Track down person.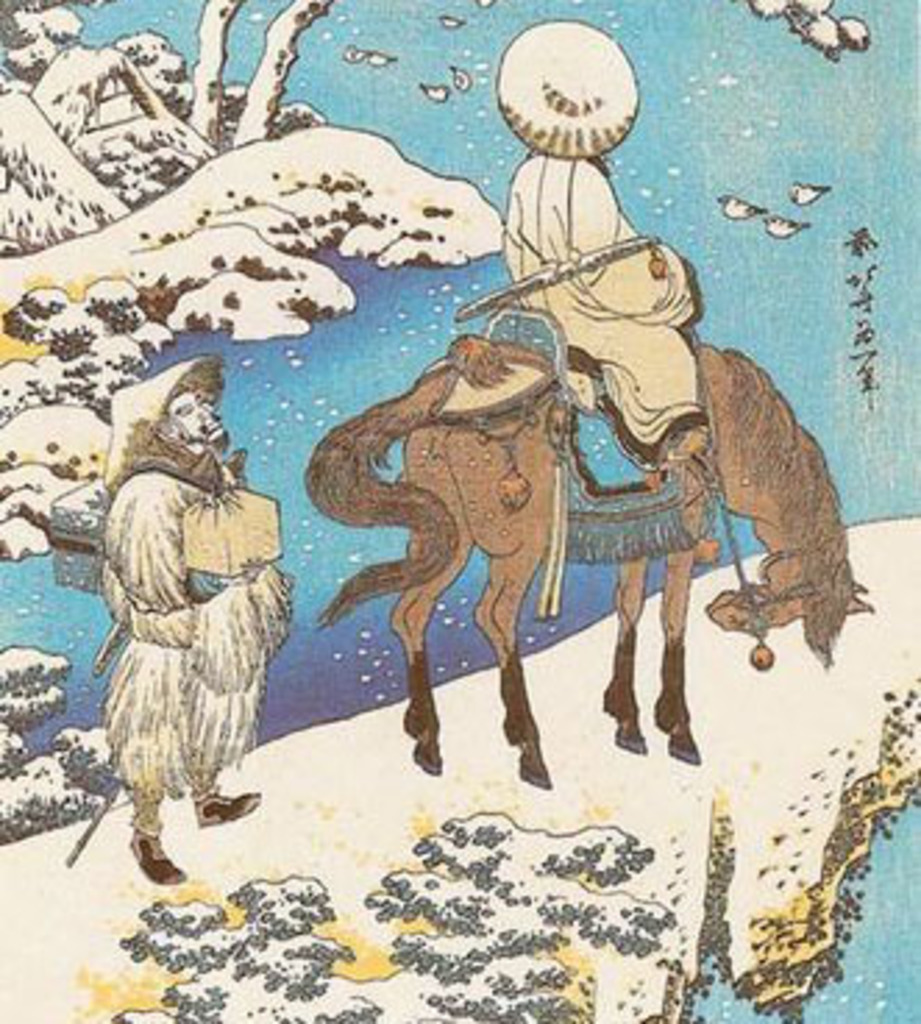
Tracked to crop(97, 356, 262, 890).
